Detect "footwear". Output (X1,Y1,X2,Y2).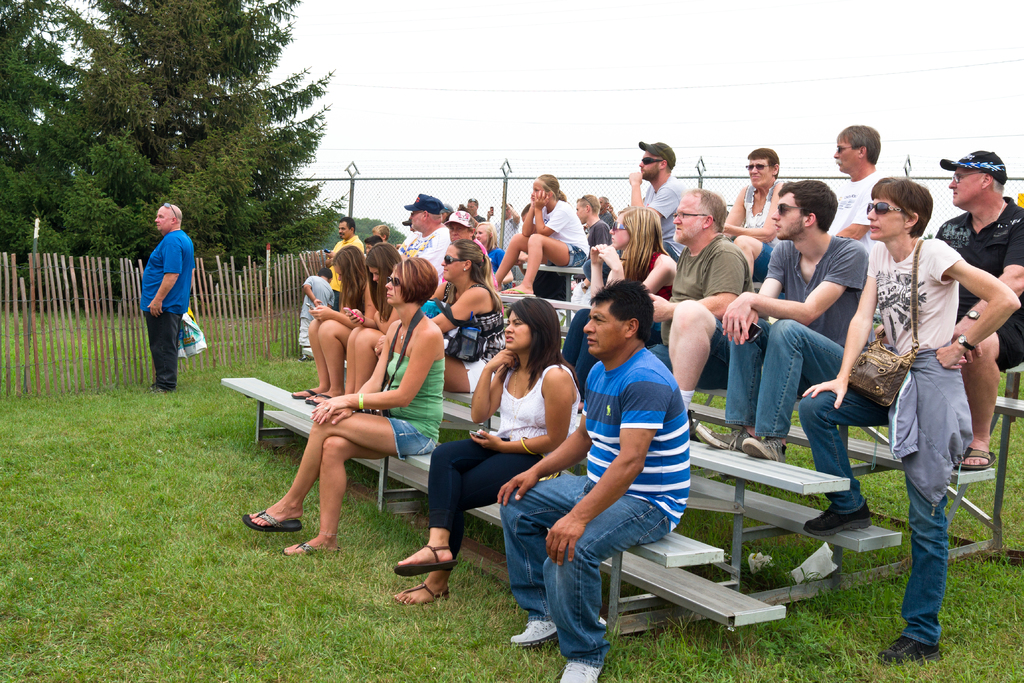
(392,579,454,609).
